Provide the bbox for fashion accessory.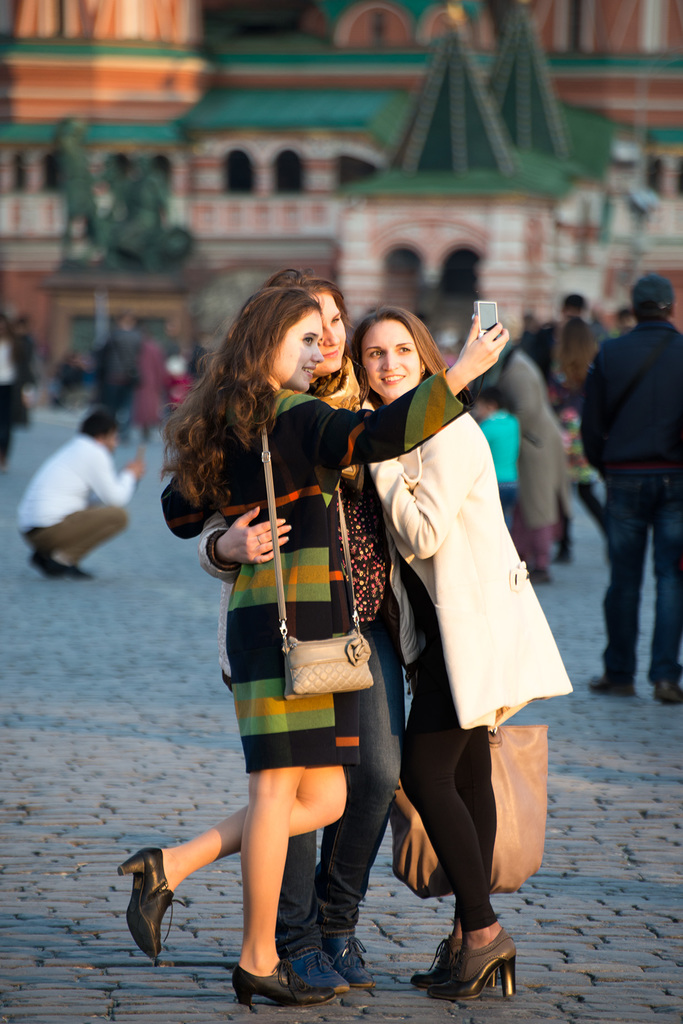
x1=229 y1=962 x2=335 y2=1007.
